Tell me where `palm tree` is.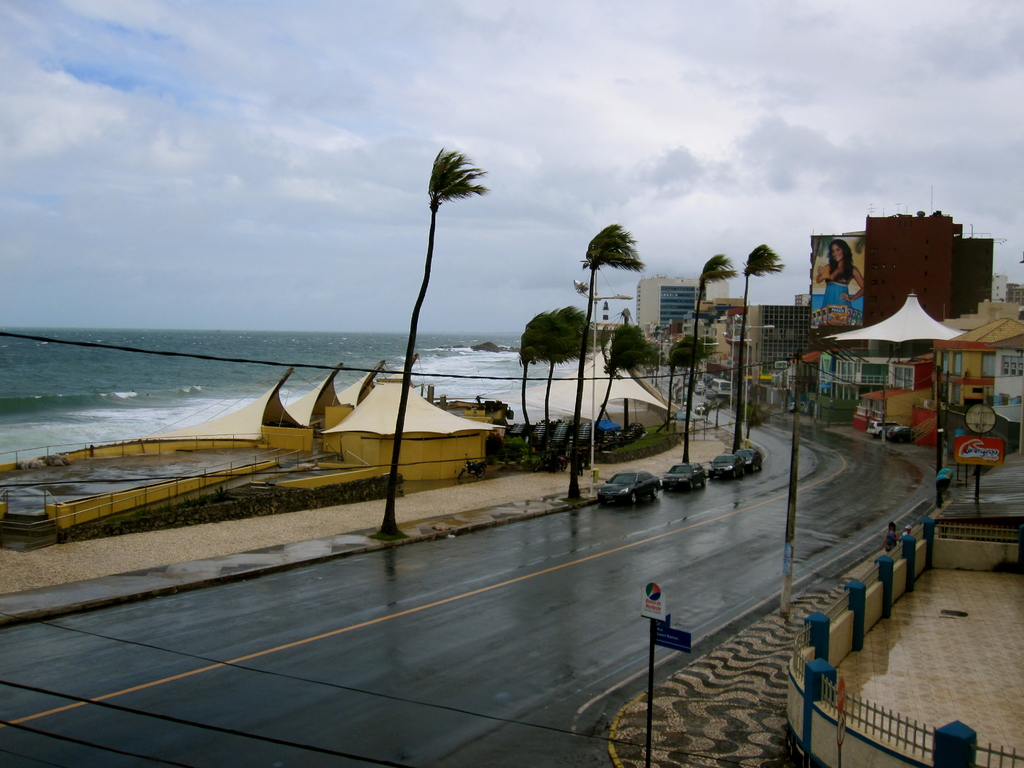
`palm tree` is at <region>578, 224, 626, 512</region>.
